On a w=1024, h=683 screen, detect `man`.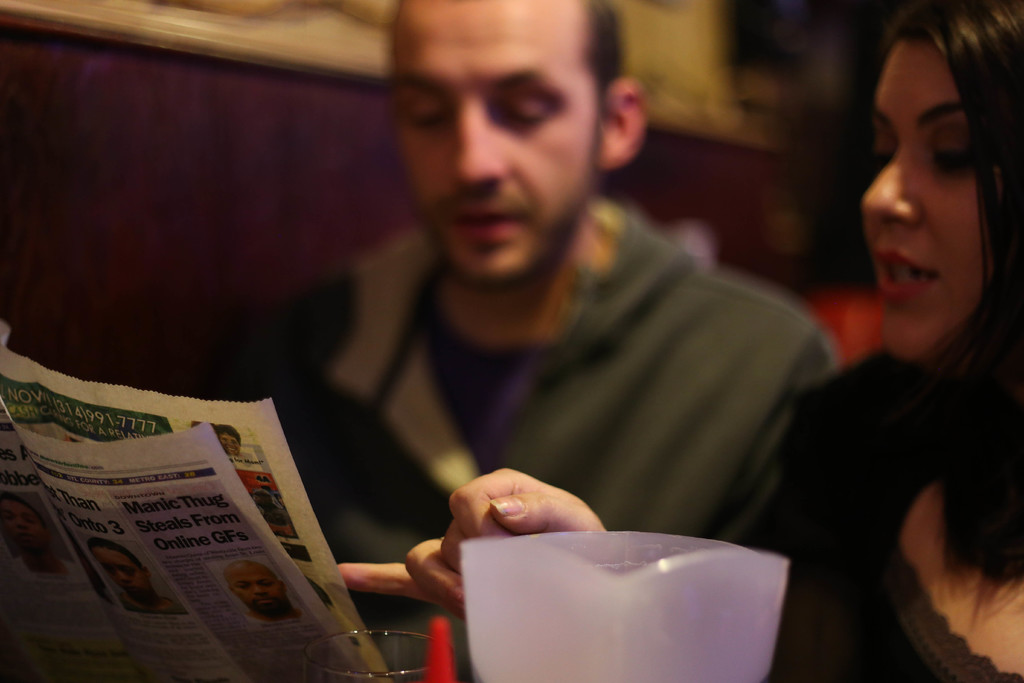
pyautogui.locateOnScreen(280, 28, 855, 550).
